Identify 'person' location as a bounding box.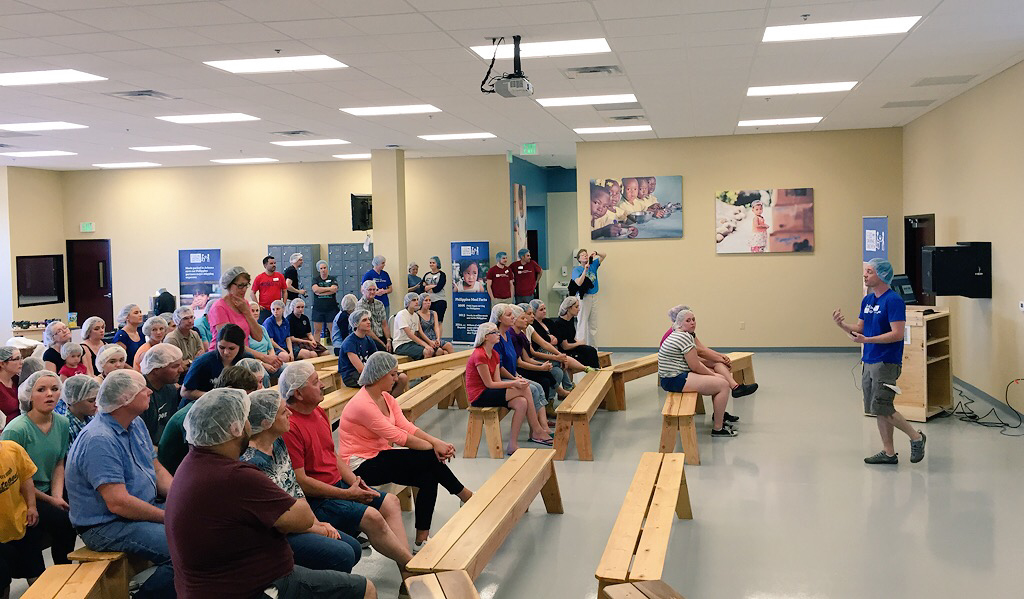
310/262/343/342.
